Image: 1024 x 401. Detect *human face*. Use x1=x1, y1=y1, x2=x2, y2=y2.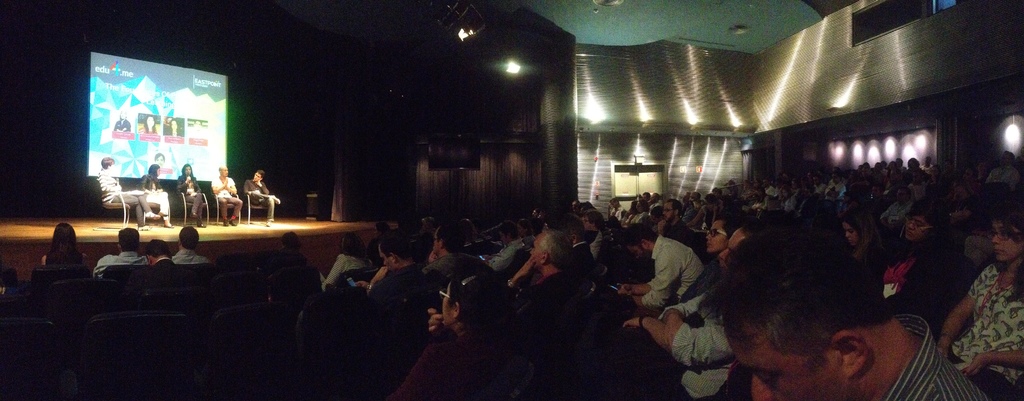
x1=722, y1=312, x2=840, y2=400.
